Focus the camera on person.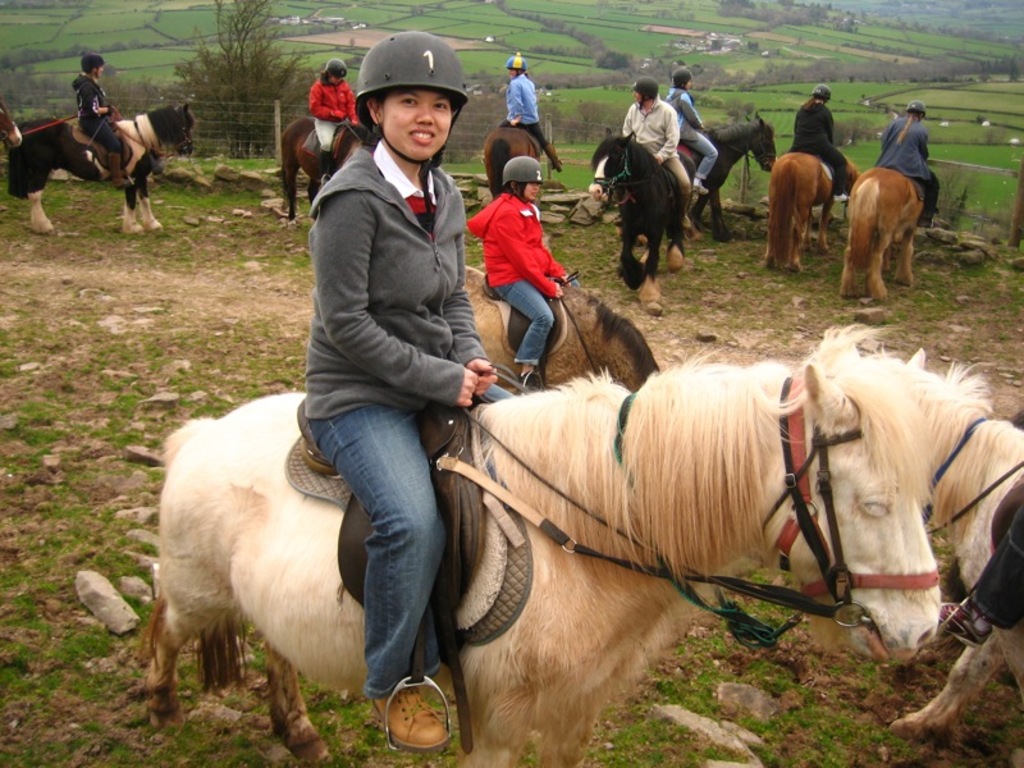
Focus region: {"x1": 73, "y1": 47, "x2": 125, "y2": 170}.
